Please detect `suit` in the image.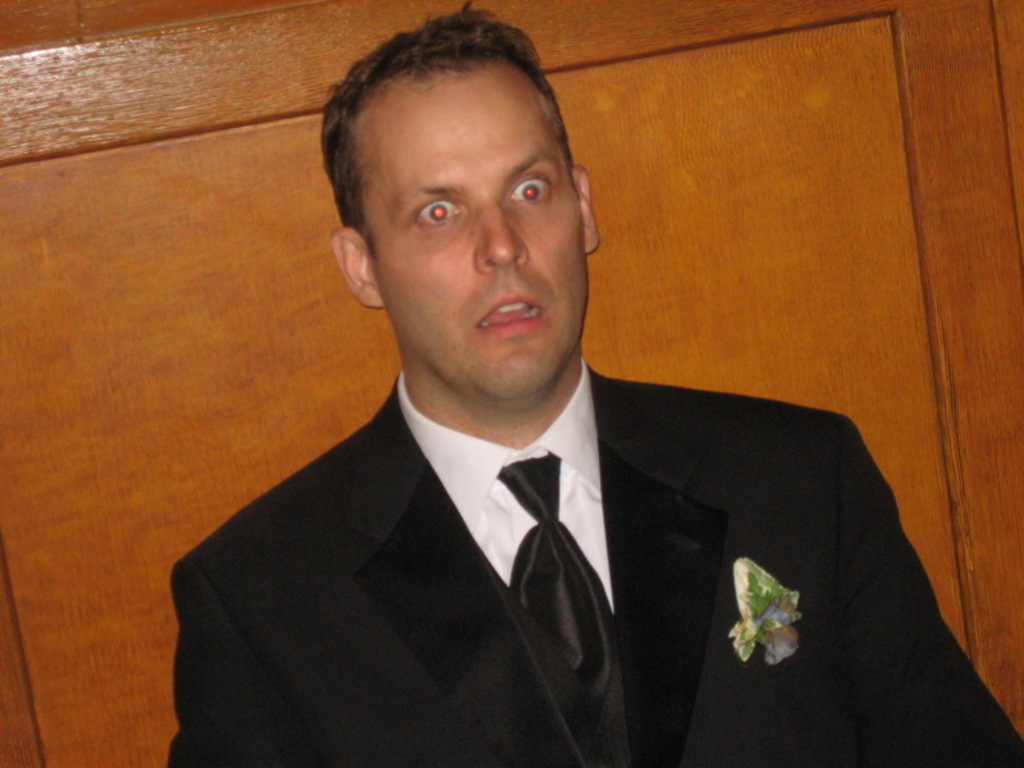
box=[265, 335, 933, 742].
